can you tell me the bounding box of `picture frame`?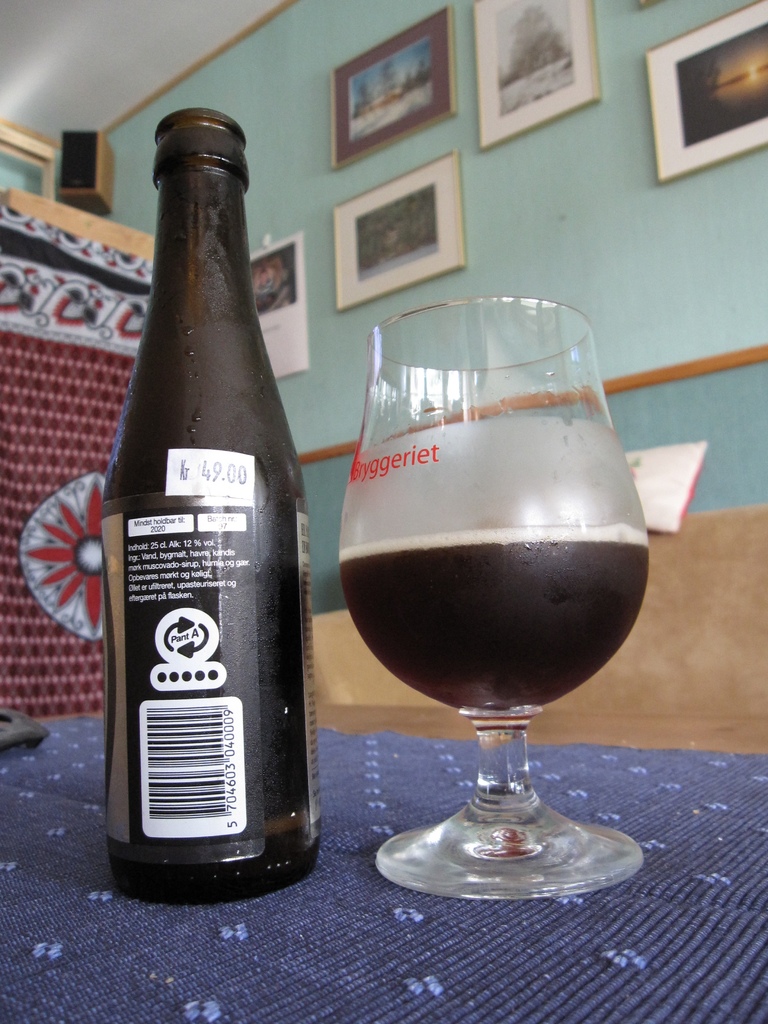
(332, 148, 464, 310).
